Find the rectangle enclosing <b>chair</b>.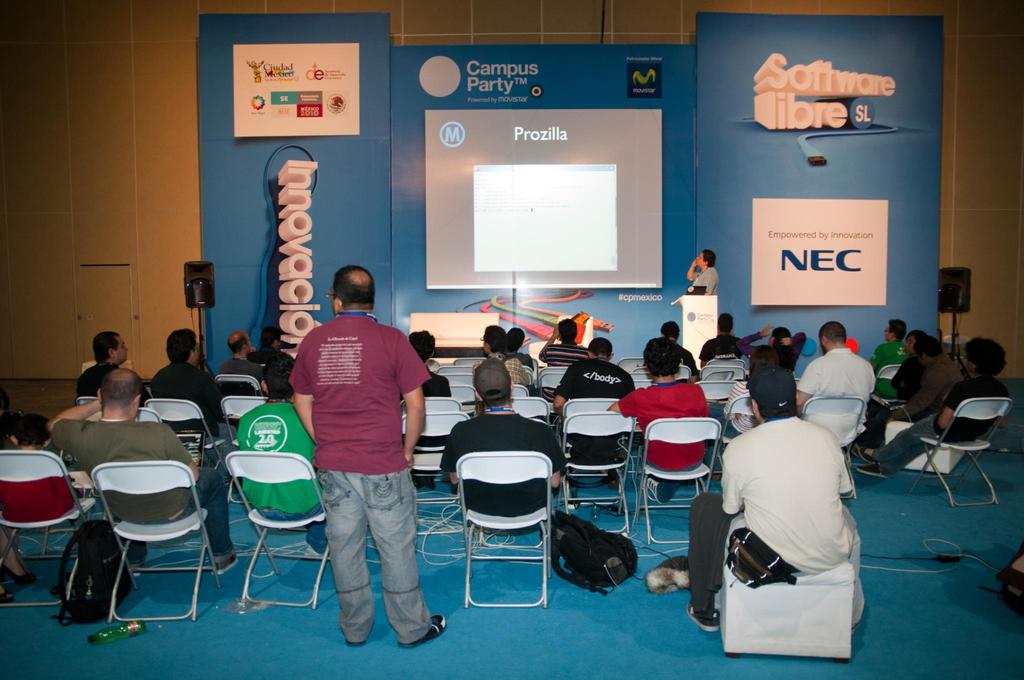
[left=149, top=391, right=225, bottom=498].
